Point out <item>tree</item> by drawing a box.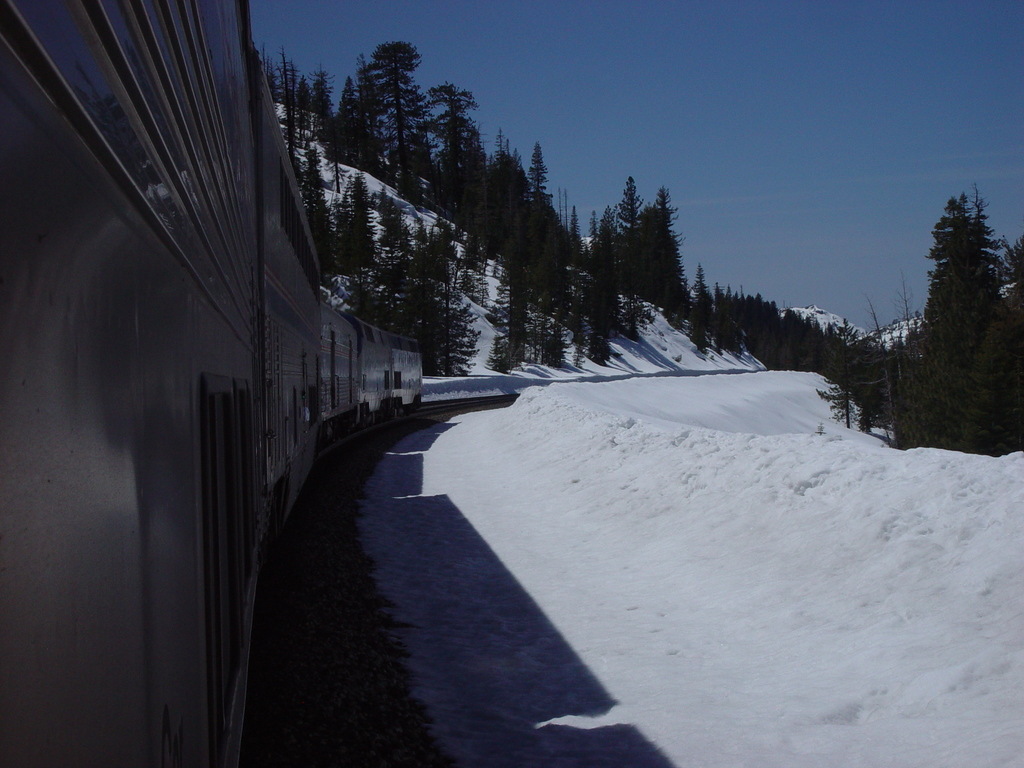
(left=606, top=169, right=664, bottom=336).
